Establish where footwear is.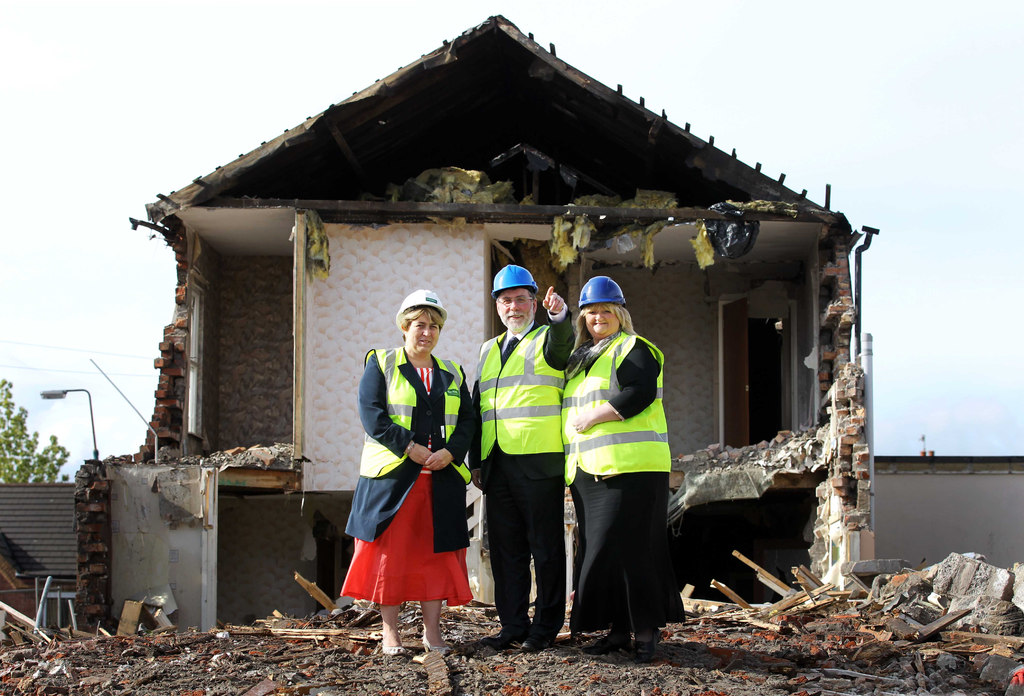
Established at (left=585, top=629, right=637, bottom=653).
